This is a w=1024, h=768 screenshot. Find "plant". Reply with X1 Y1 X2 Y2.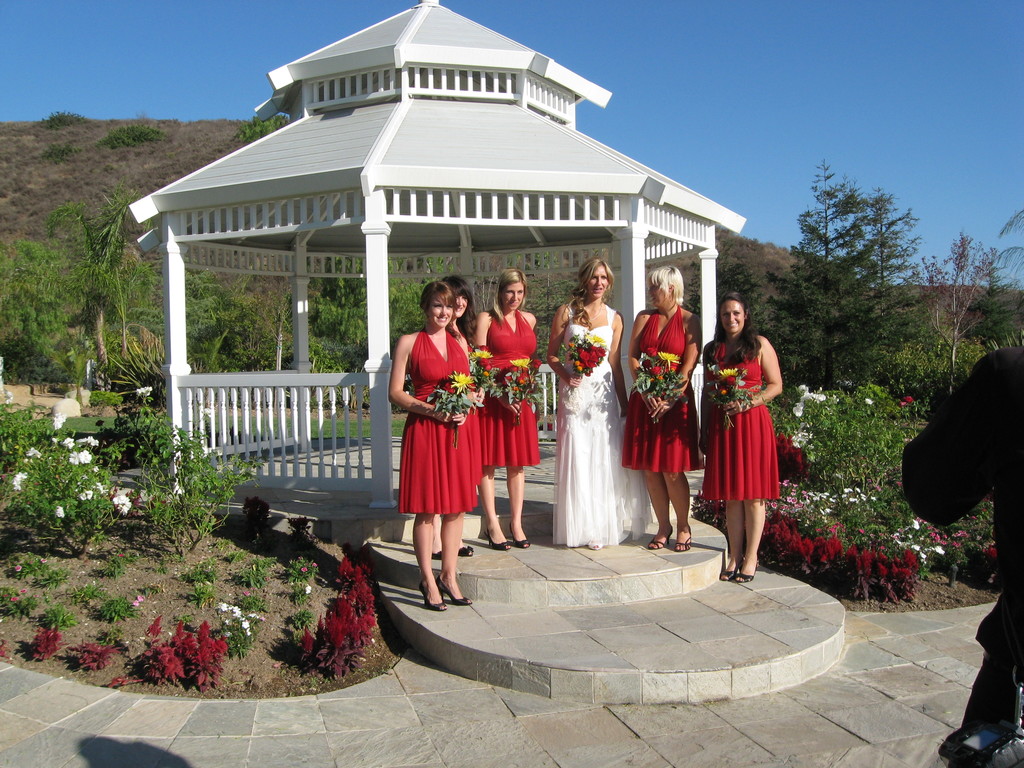
107 344 169 406.
